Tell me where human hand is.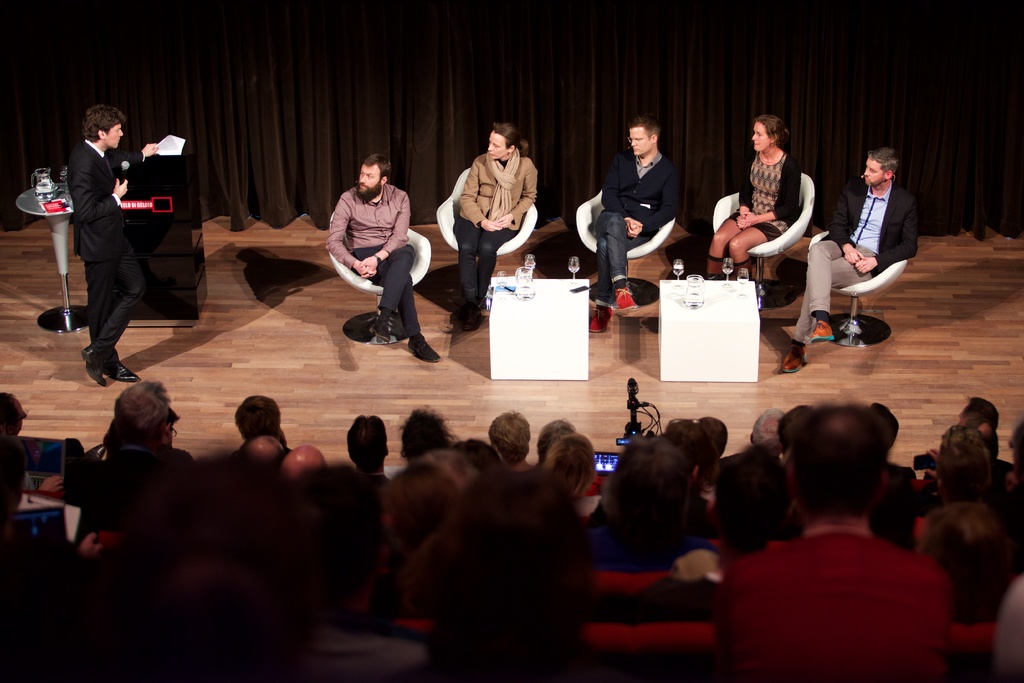
human hand is at detection(627, 227, 642, 237).
